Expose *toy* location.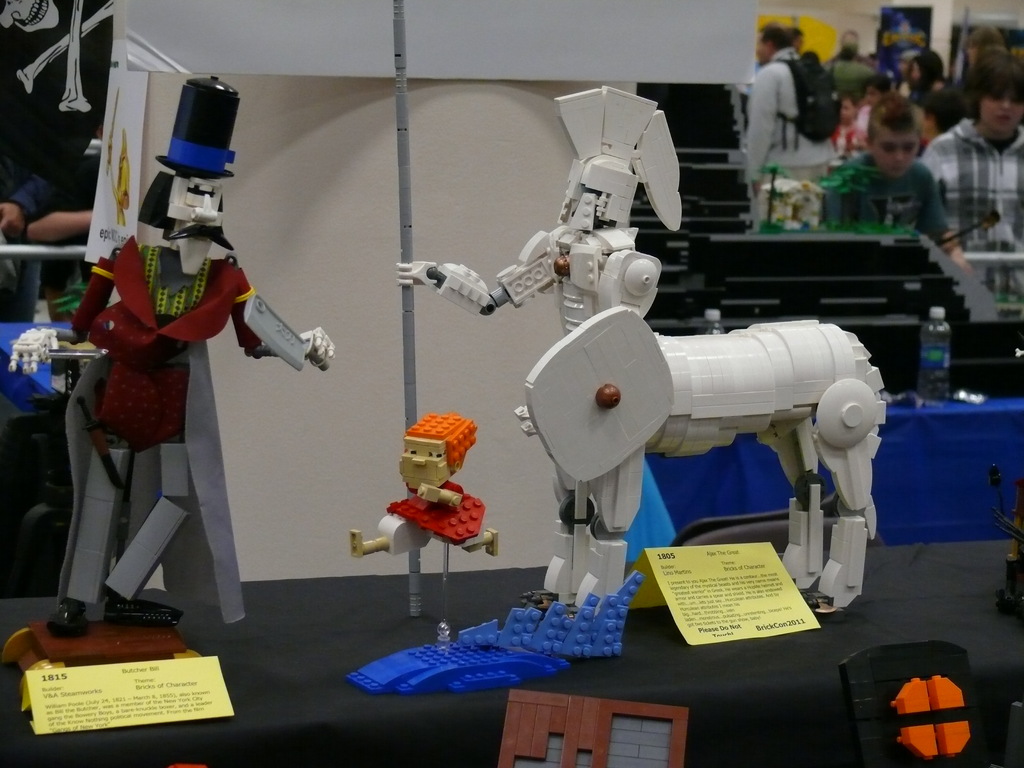
Exposed at (x1=403, y1=78, x2=687, y2=609).
